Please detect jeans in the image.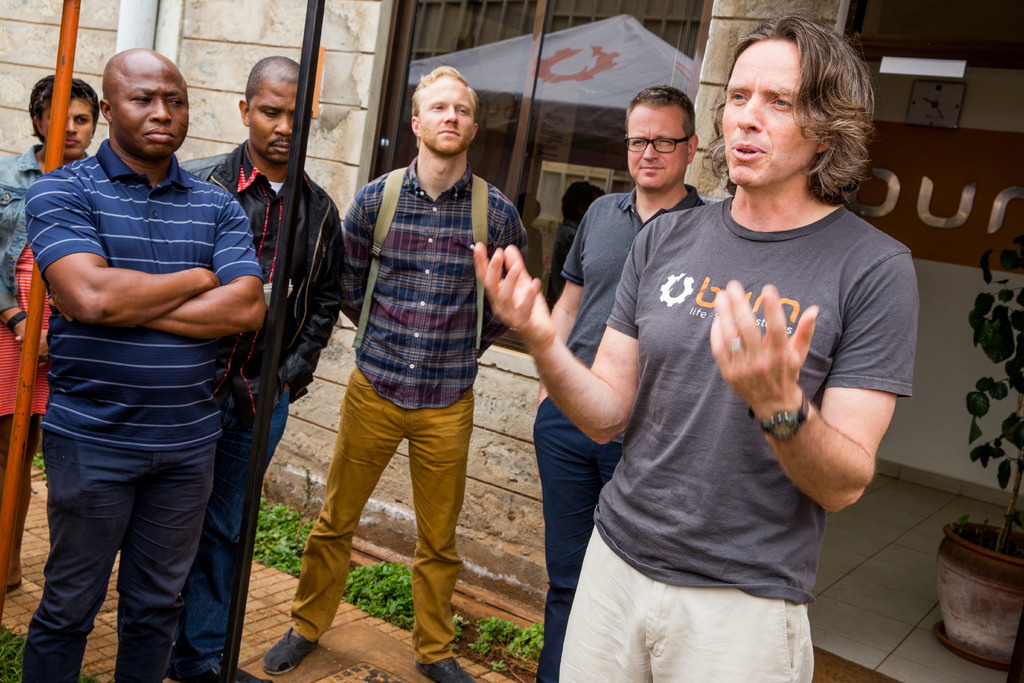
[508,377,632,682].
